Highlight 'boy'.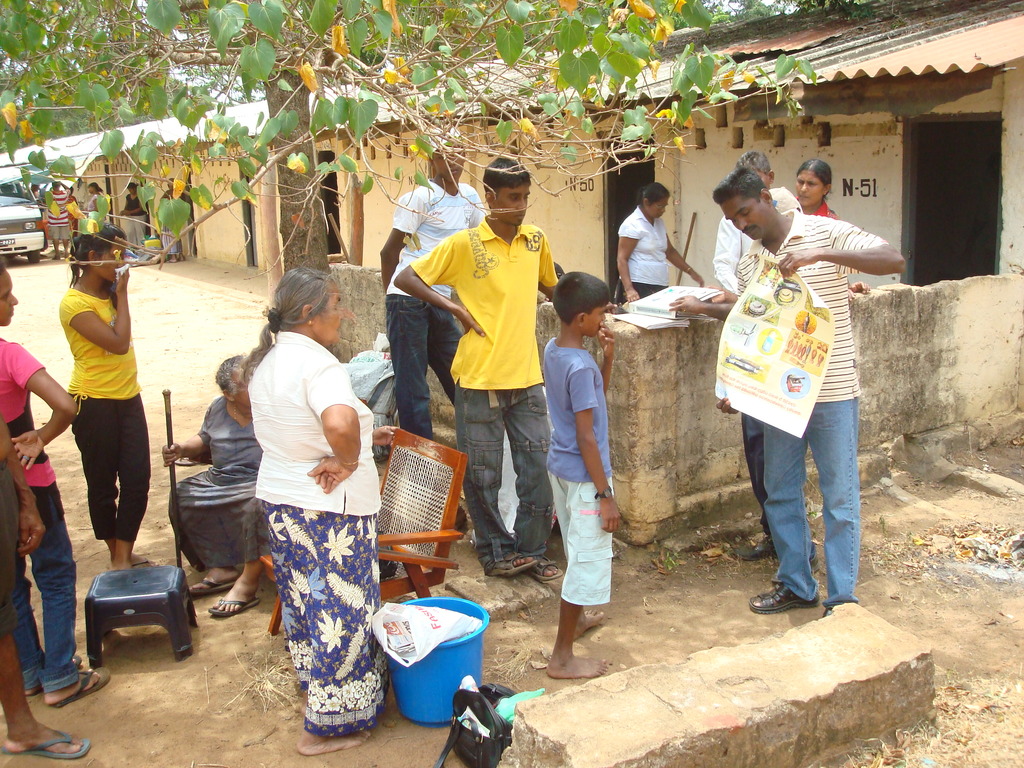
Highlighted region: <box>390,161,564,592</box>.
